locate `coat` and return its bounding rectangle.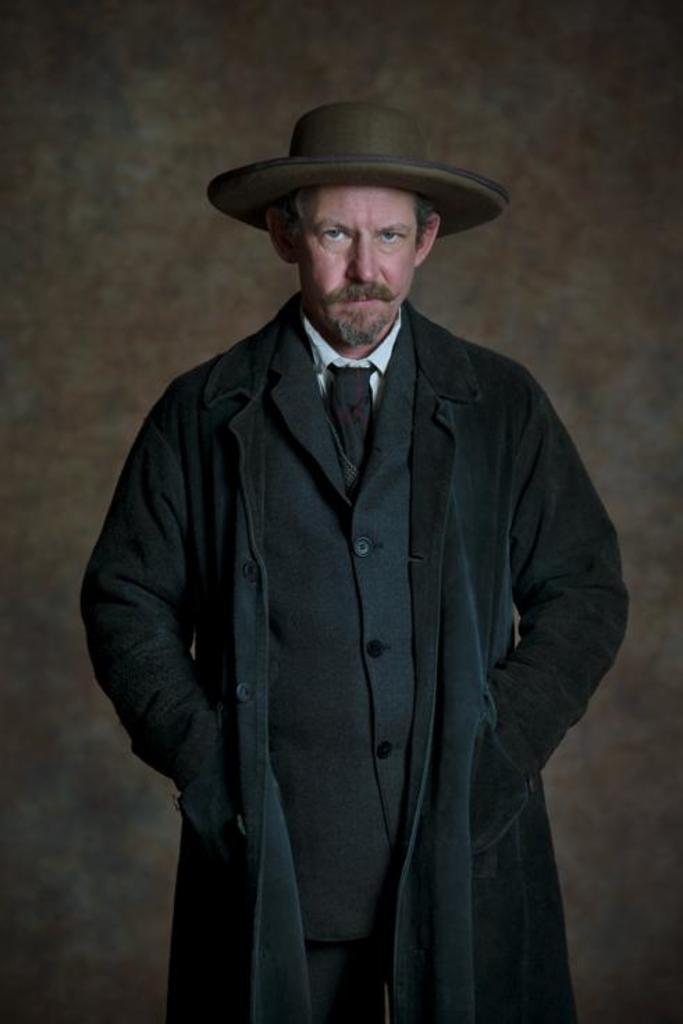
(x1=85, y1=179, x2=612, y2=991).
